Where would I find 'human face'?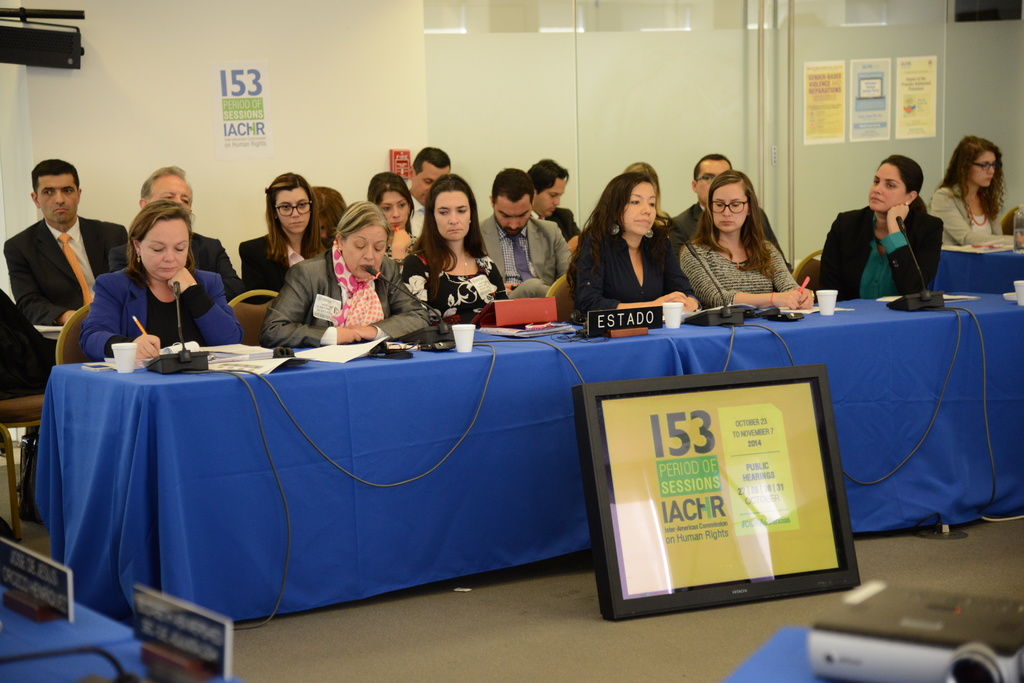
At [411,158,449,205].
